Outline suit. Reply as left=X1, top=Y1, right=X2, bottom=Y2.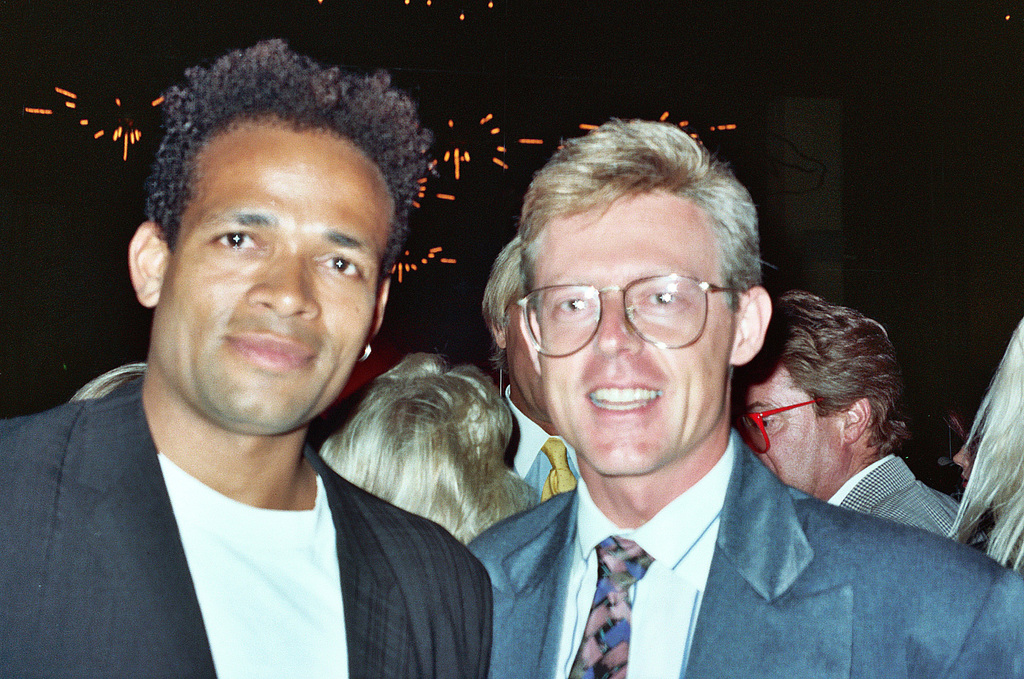
left=0, top=380, right=490, bottom=678.
